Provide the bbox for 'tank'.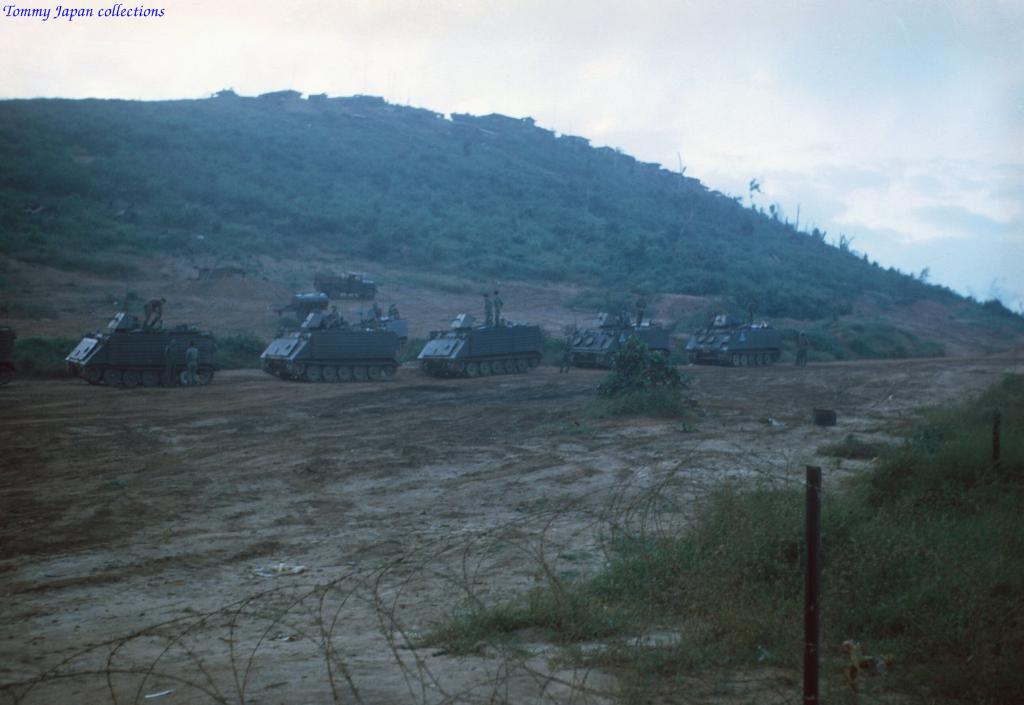
<region>416, 312, 547, 380</region>.
